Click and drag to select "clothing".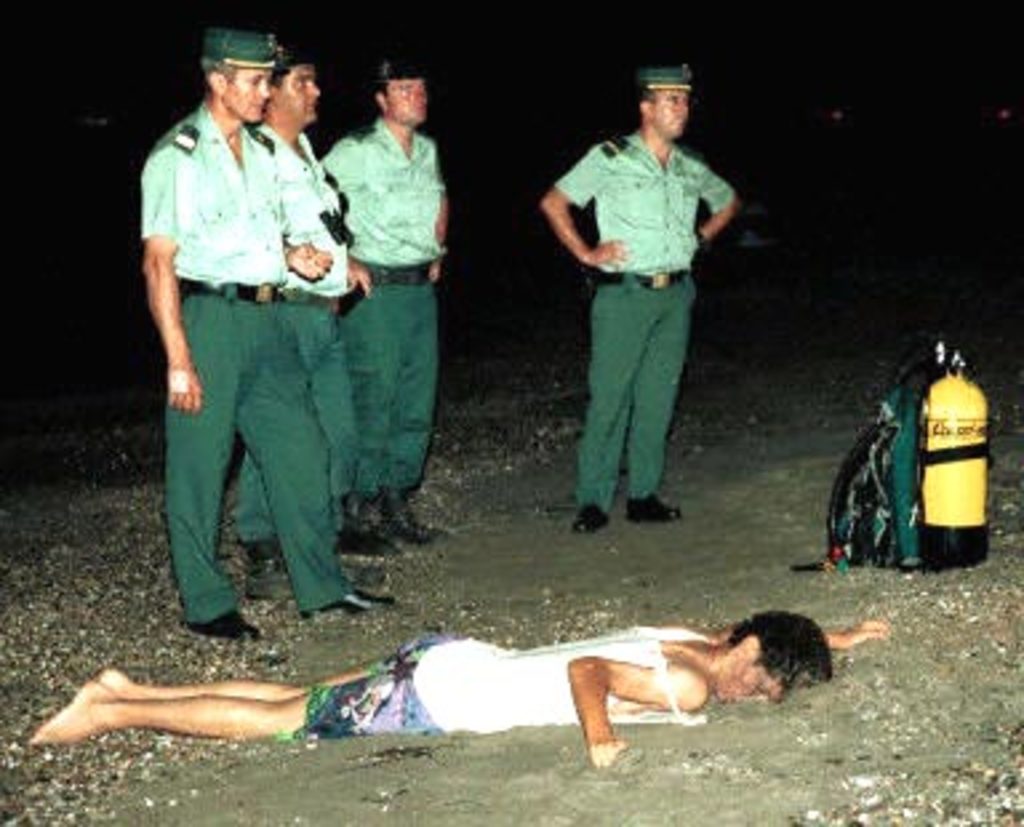
Selection: [x1=552, y1=125, x2=733, y2=507].
